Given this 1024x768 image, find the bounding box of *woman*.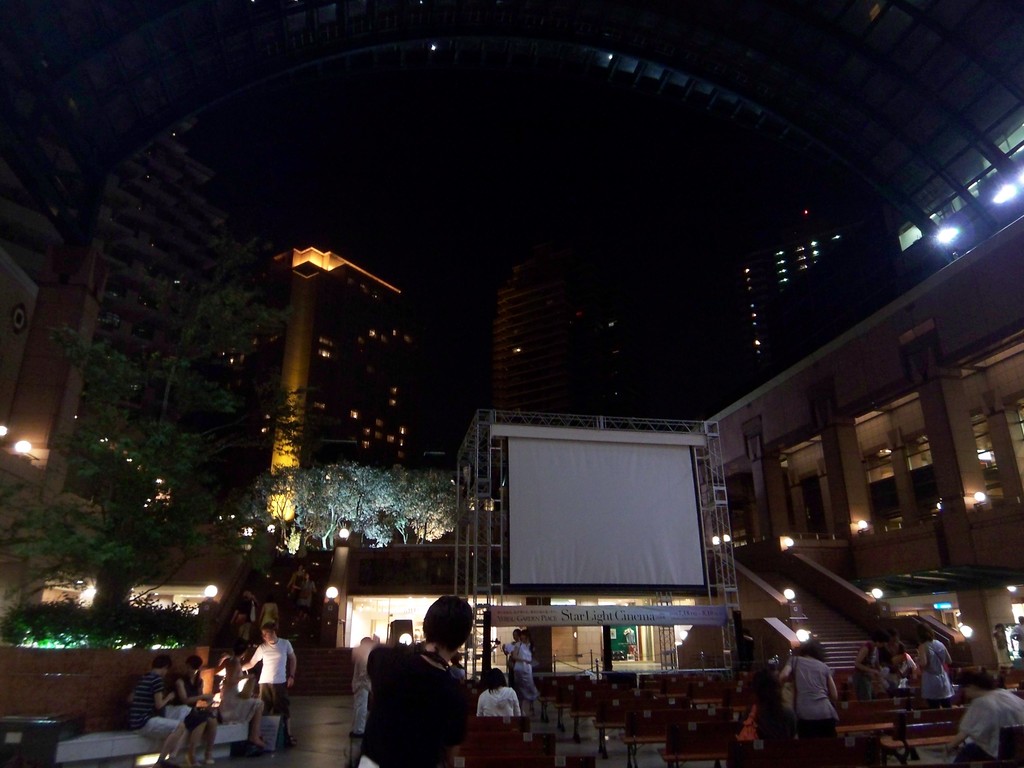
(344,616,489,765).
